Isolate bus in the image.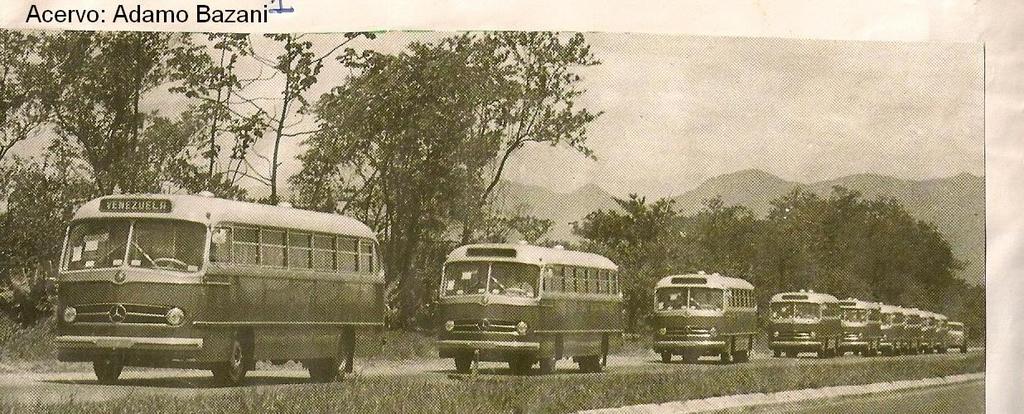
Isolated region: 435/239/620/373.
